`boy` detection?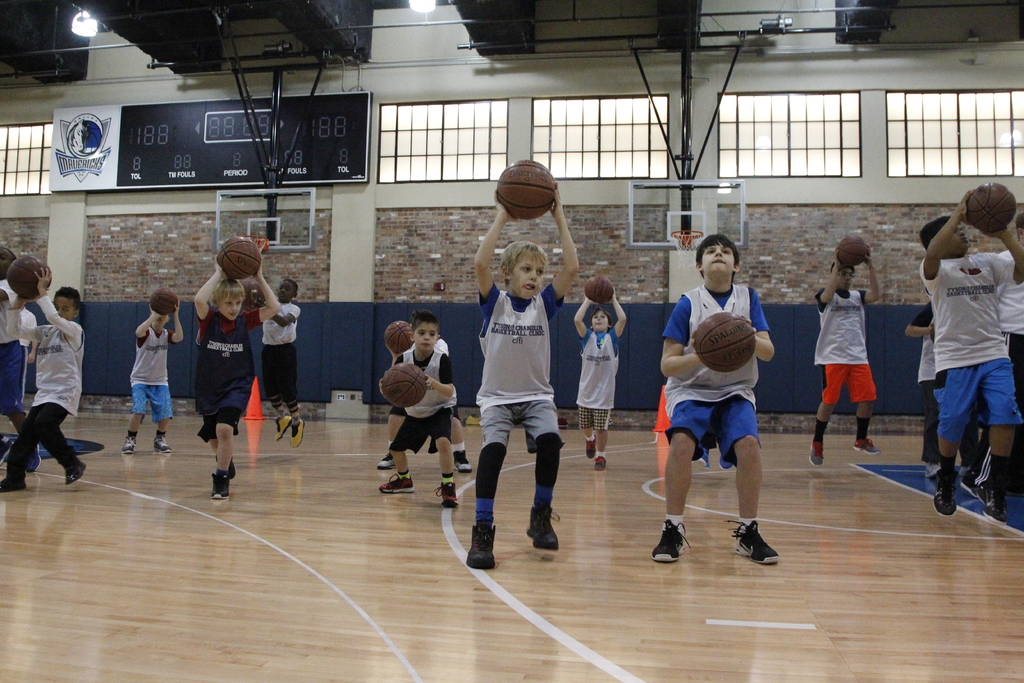
0,271,84,493
